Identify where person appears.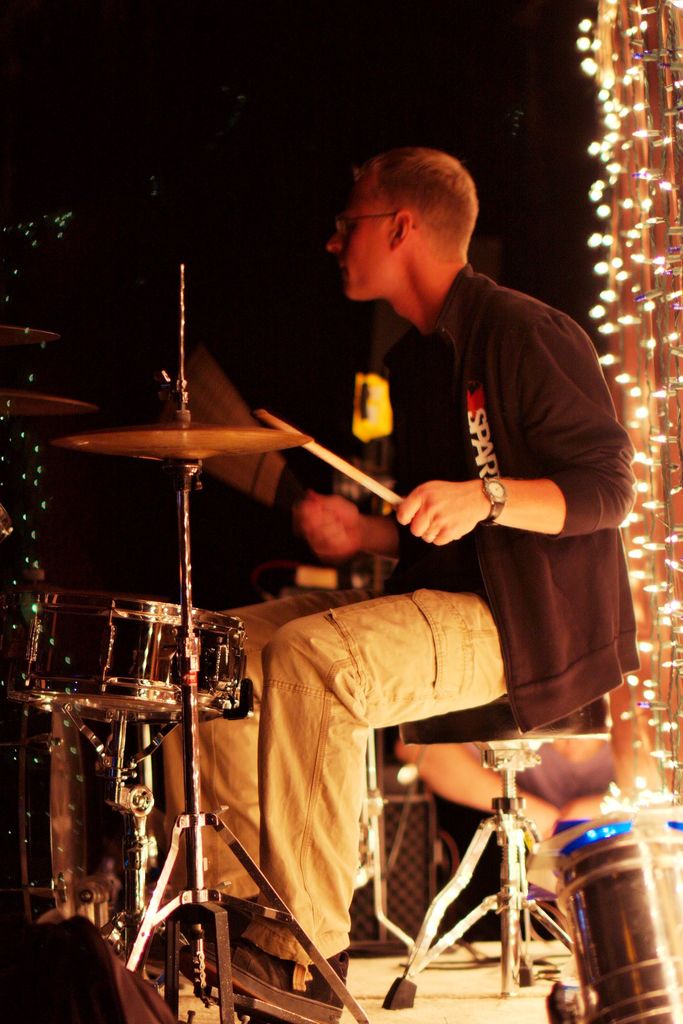
Appears at detection(262, 119, 611, 973).
